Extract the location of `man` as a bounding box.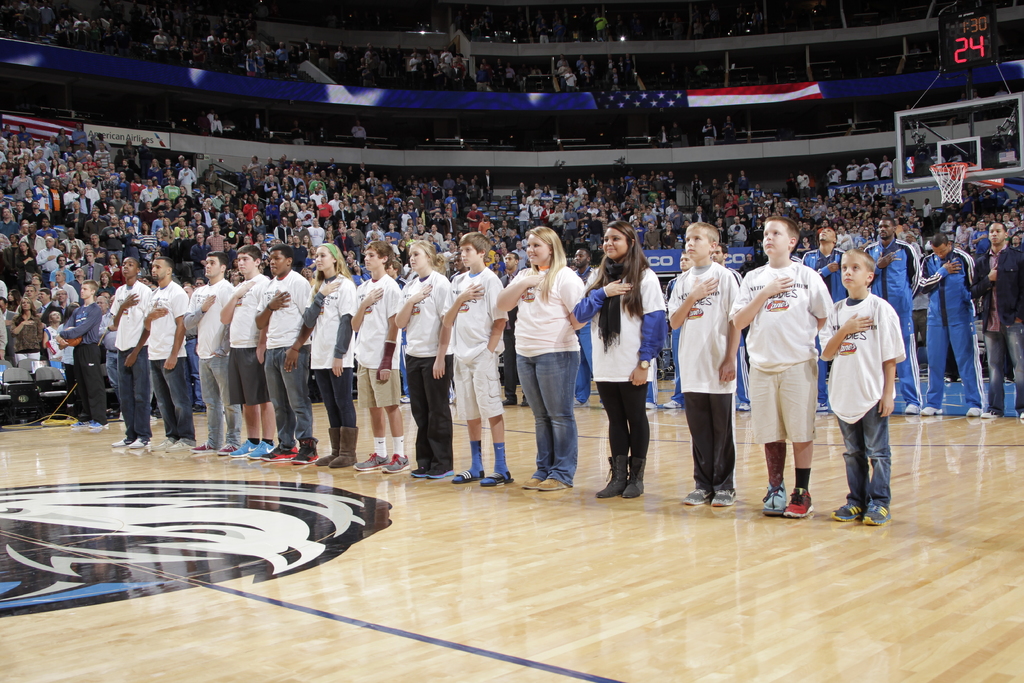
<bbox>571, 243, 600, 412</bbox>.
